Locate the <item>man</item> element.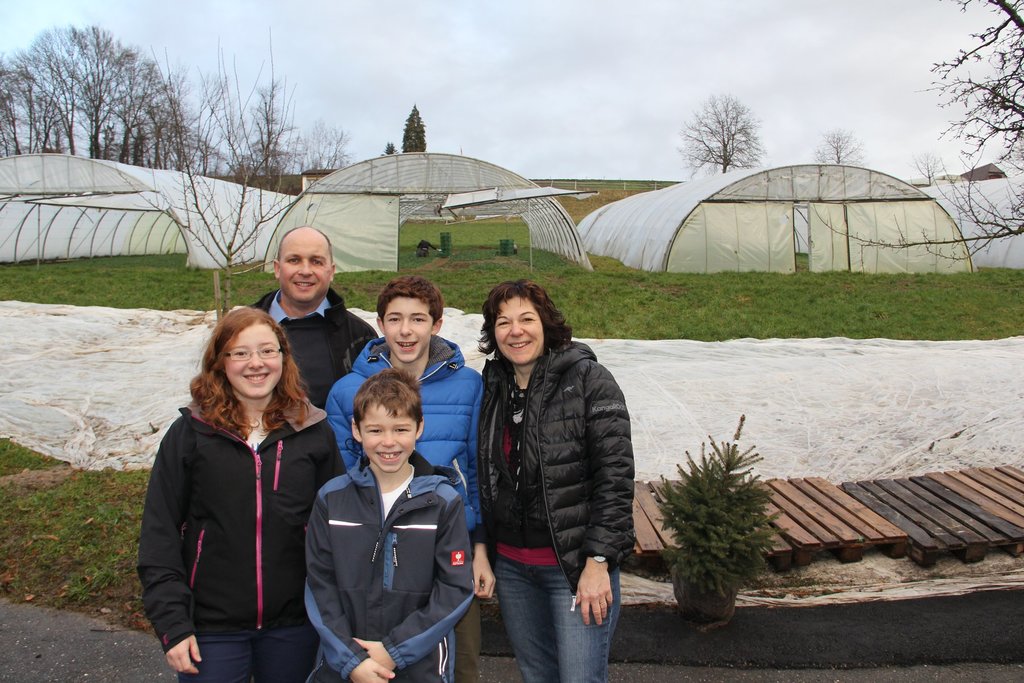
Element bbox: box=[243, 222, 376, 409].
